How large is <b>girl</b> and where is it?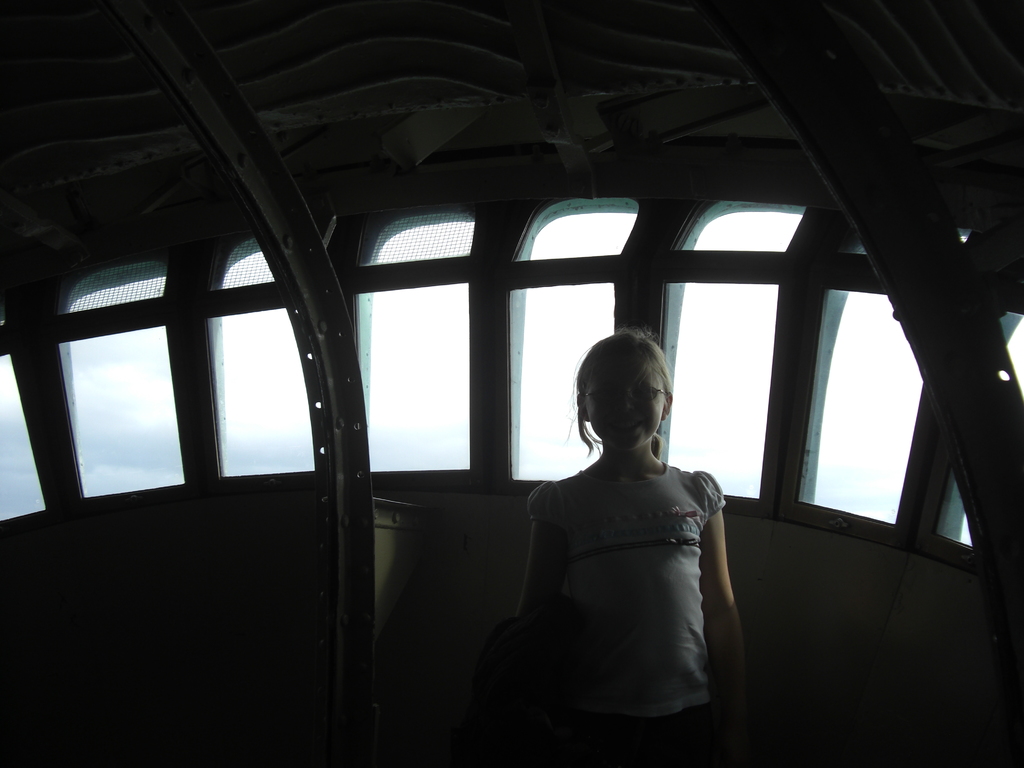
Bounding box: 523:327:746:767.
